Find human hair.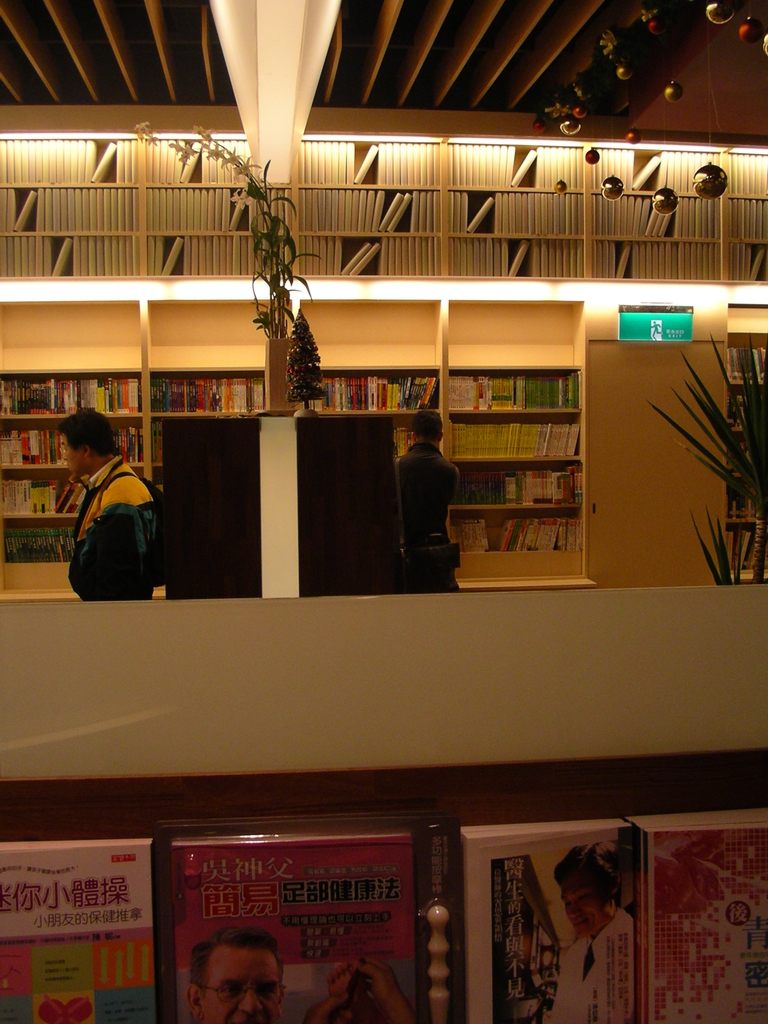
(410, 408, 447, 445).
